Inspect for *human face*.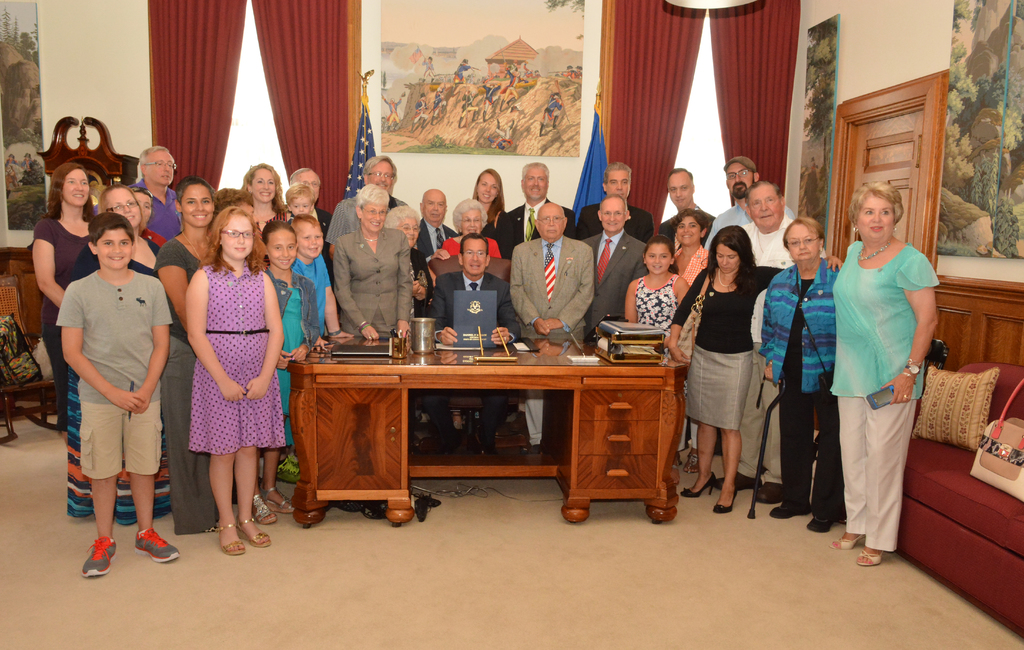
Inspection: <box>644,245,670,274</box>.
